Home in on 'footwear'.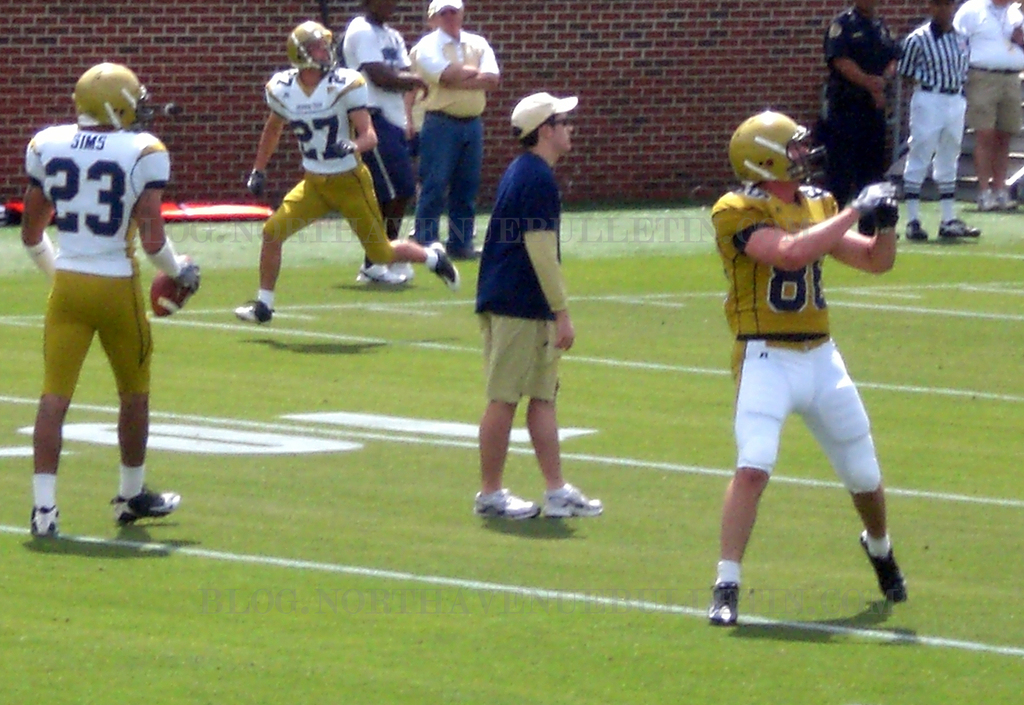
Homed in at [465, 483, 538, 525].
